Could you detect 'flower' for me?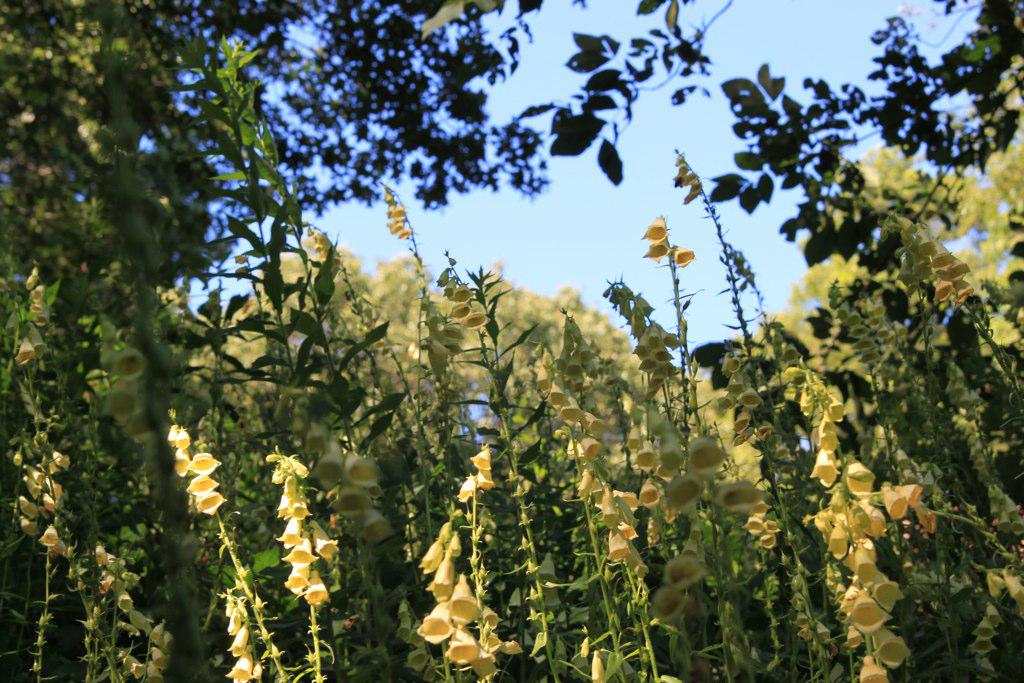
Detection result: (x1=449, y1=286, x2=469, y2=306).
